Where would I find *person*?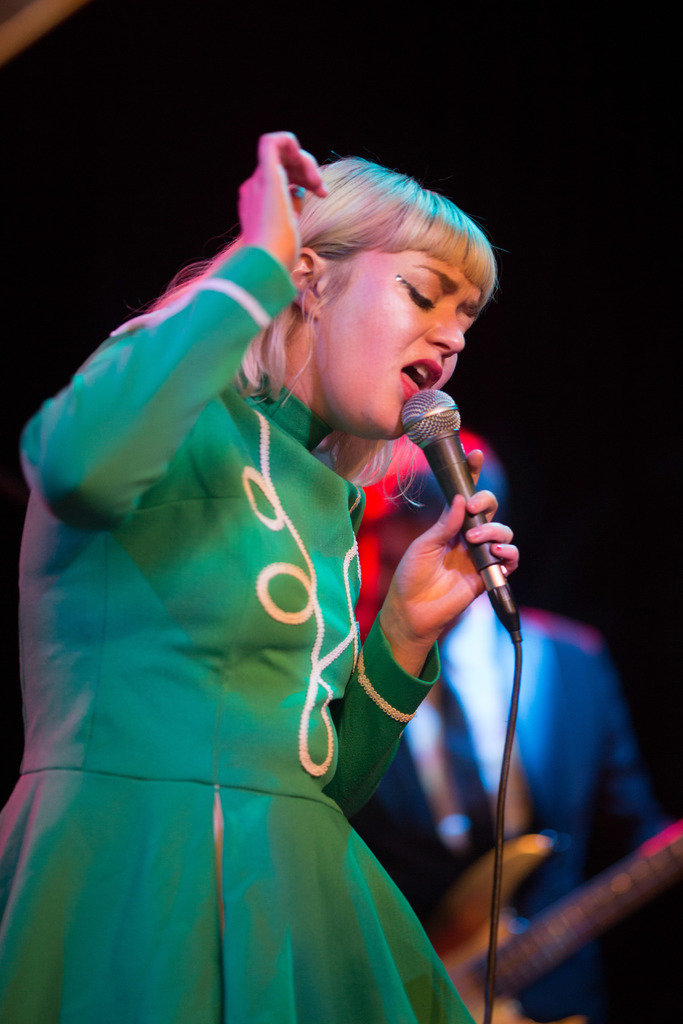
At (0,132,518,1023).
